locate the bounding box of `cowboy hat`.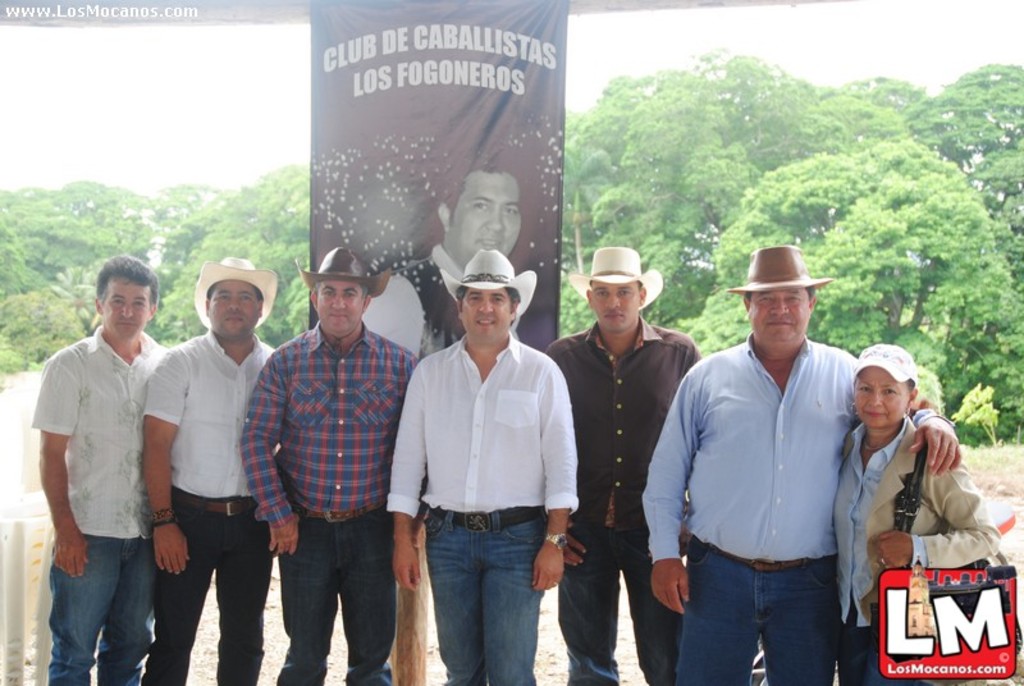
Bounding box: (x1=741, y1=244, x2=833, y2=329).
